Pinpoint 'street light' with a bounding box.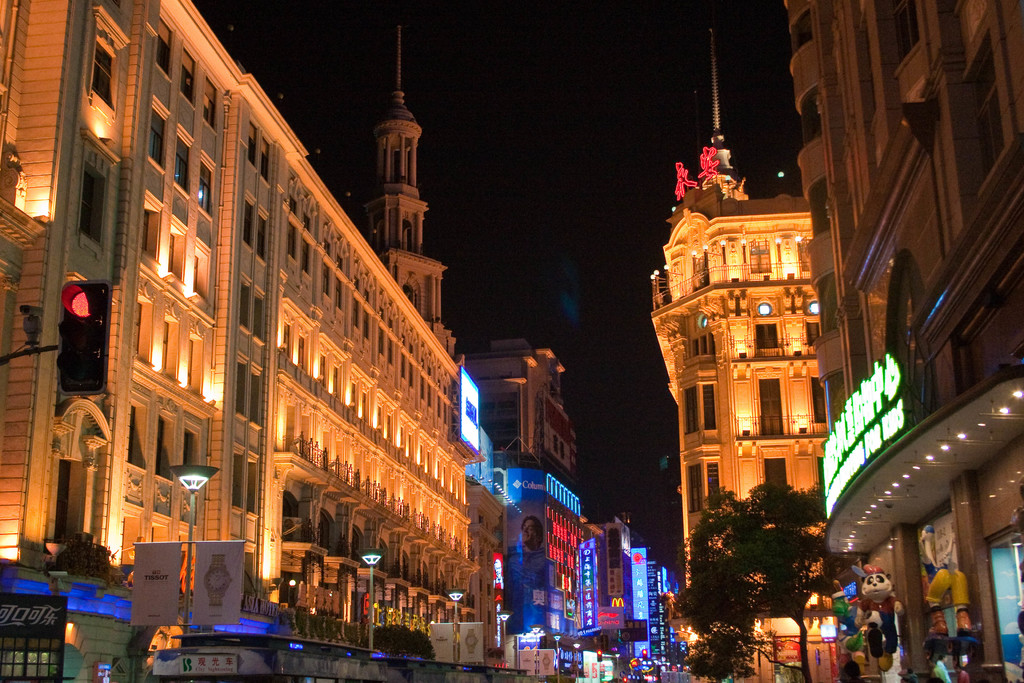
left=161, top=465, right=229, bottom=638.
